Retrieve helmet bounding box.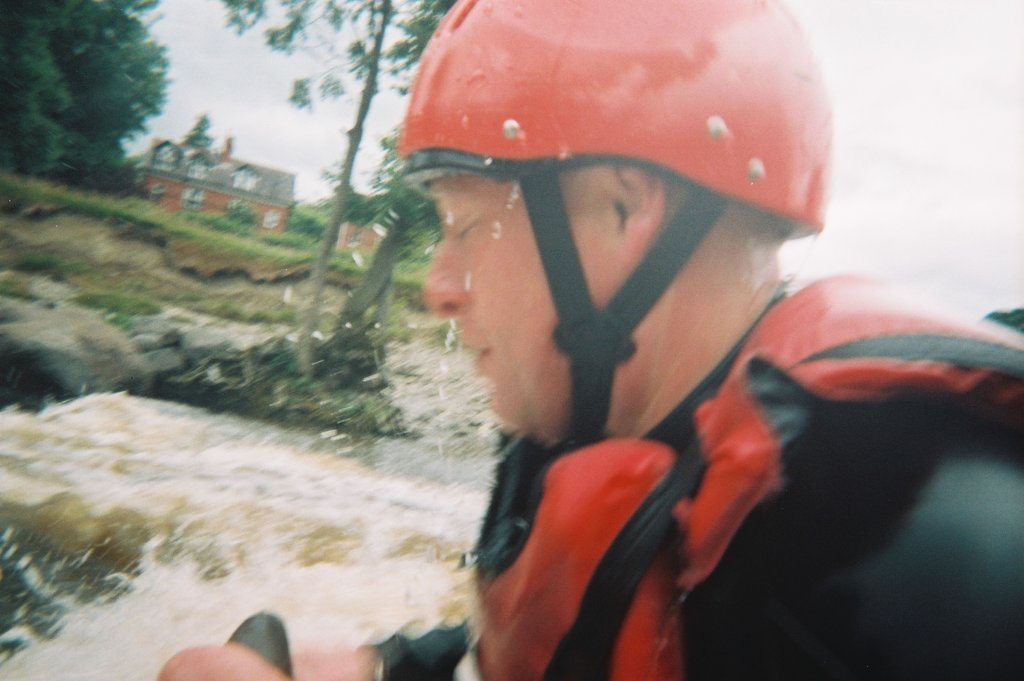
Bounding box: select_region(390, 0, 843, 442).
